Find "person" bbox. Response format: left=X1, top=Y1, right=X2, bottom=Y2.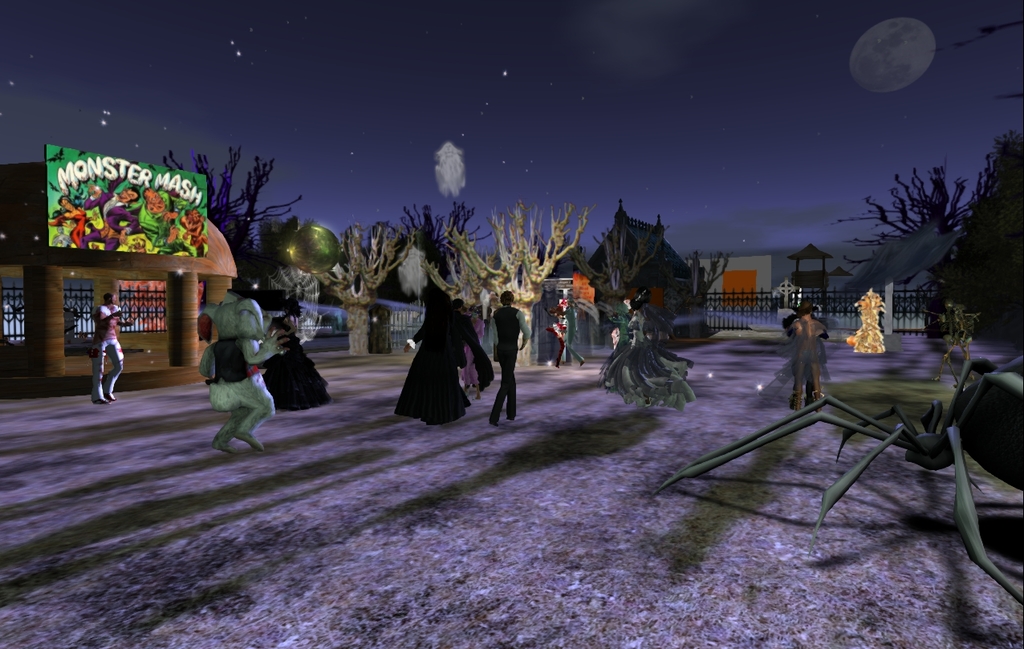
left=549, top=295, right=586, bottom=367.
